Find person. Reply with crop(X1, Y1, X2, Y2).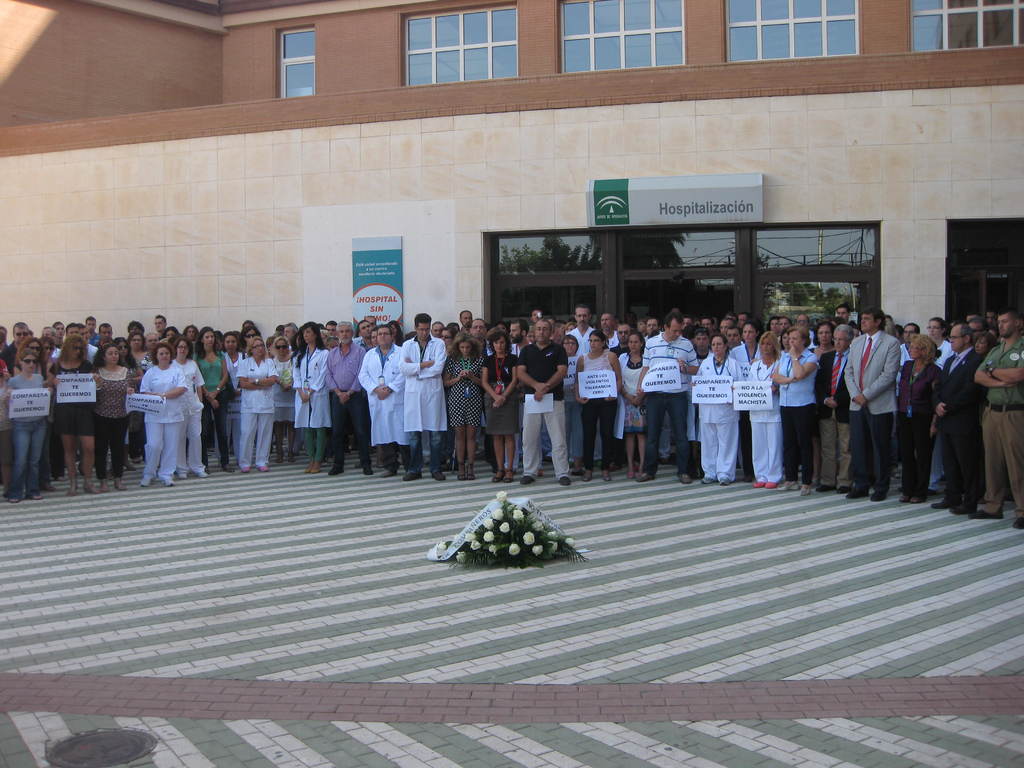
crop(50, 332, 100, 495).
